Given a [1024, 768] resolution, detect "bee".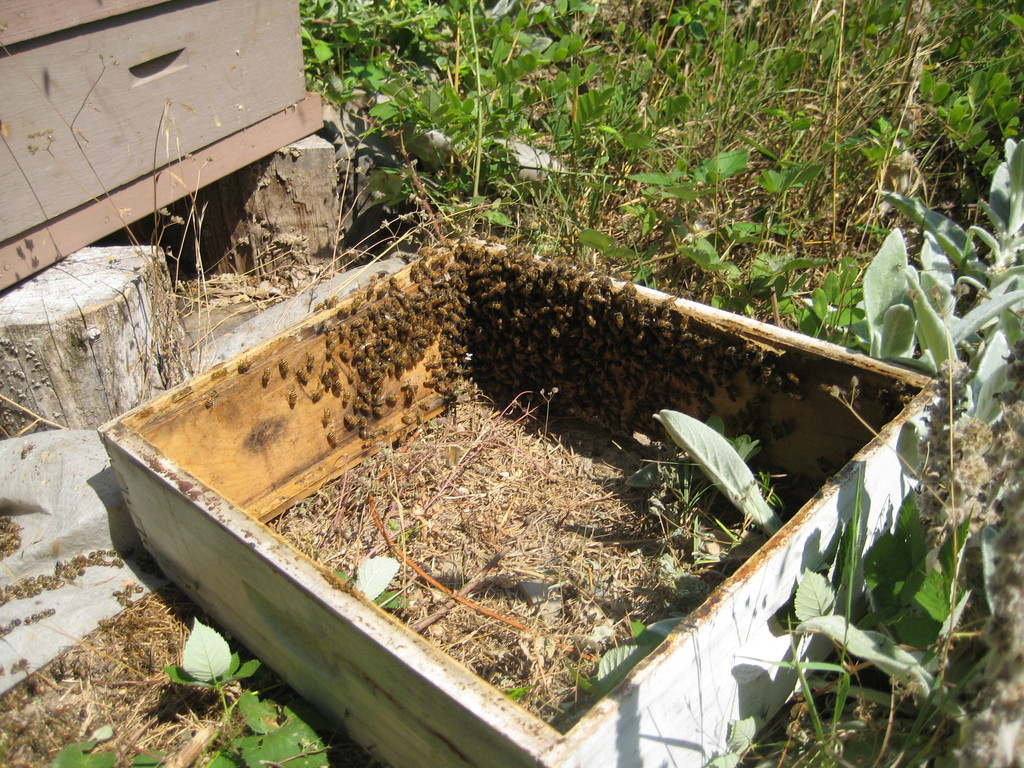
291, 390, 296, 402.
